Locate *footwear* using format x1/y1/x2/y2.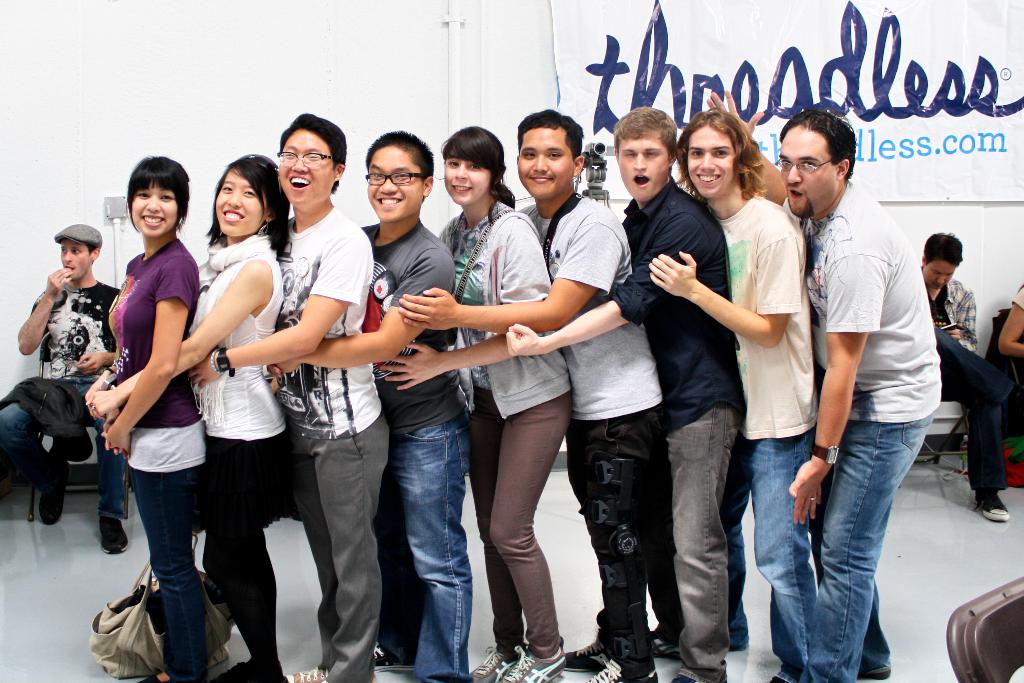
769/677/786/682.
